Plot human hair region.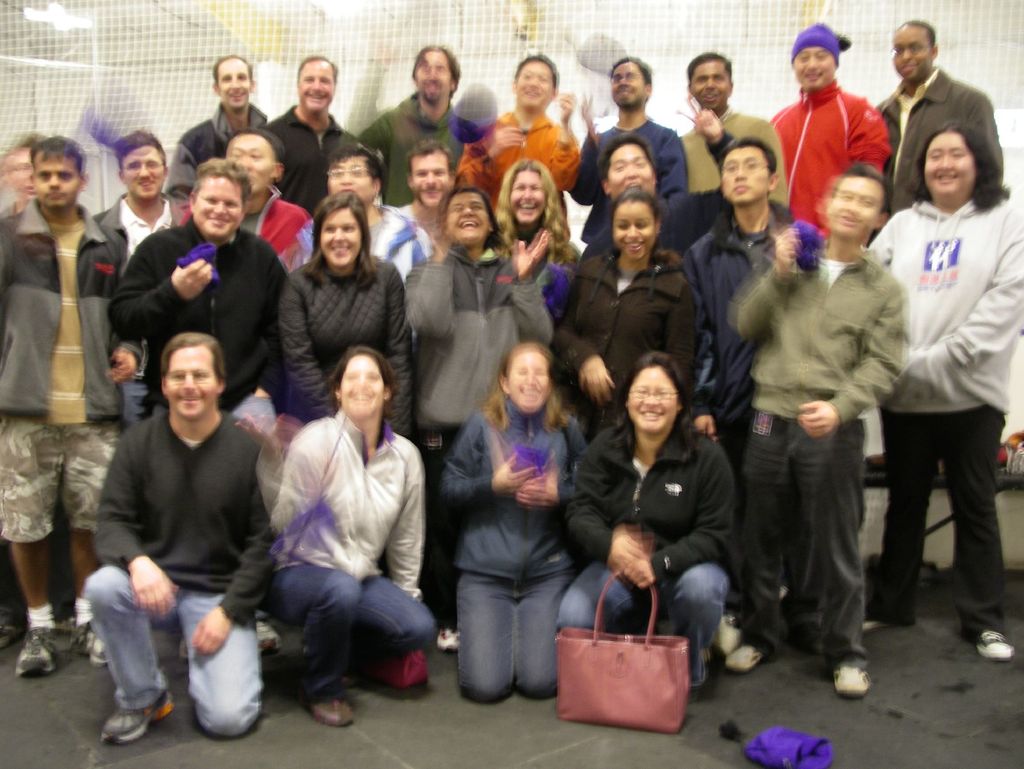
Plotted at <region>520, 54, 558, 88</region>.
